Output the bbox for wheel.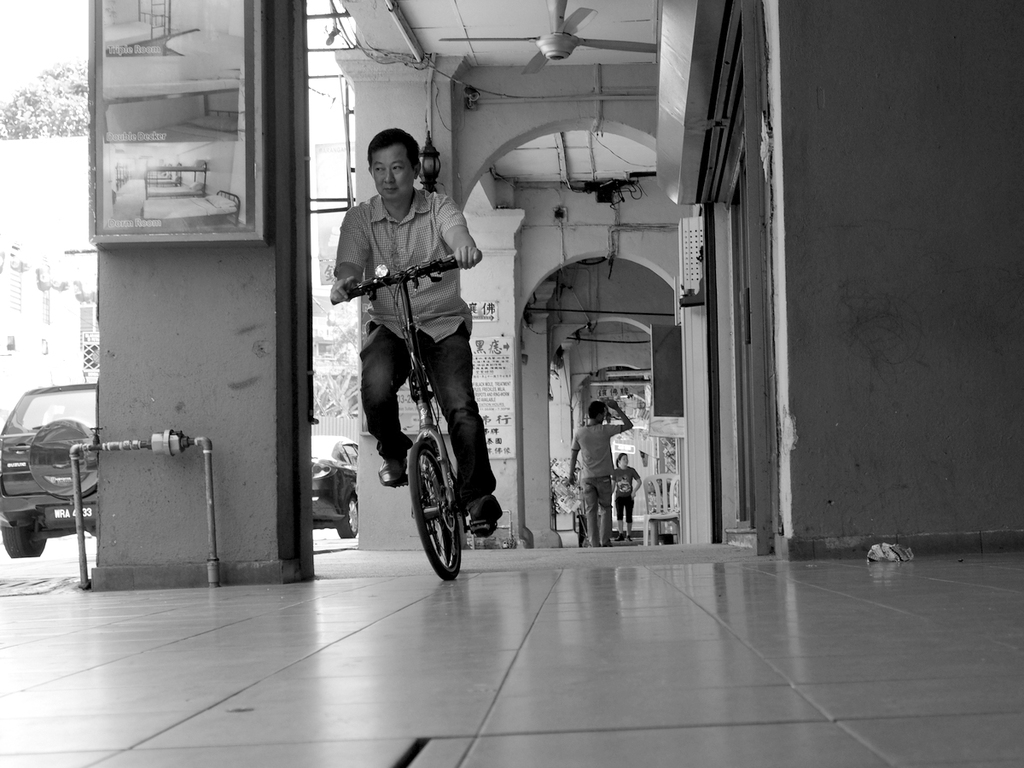
rect(2, 525, 47, 558).
